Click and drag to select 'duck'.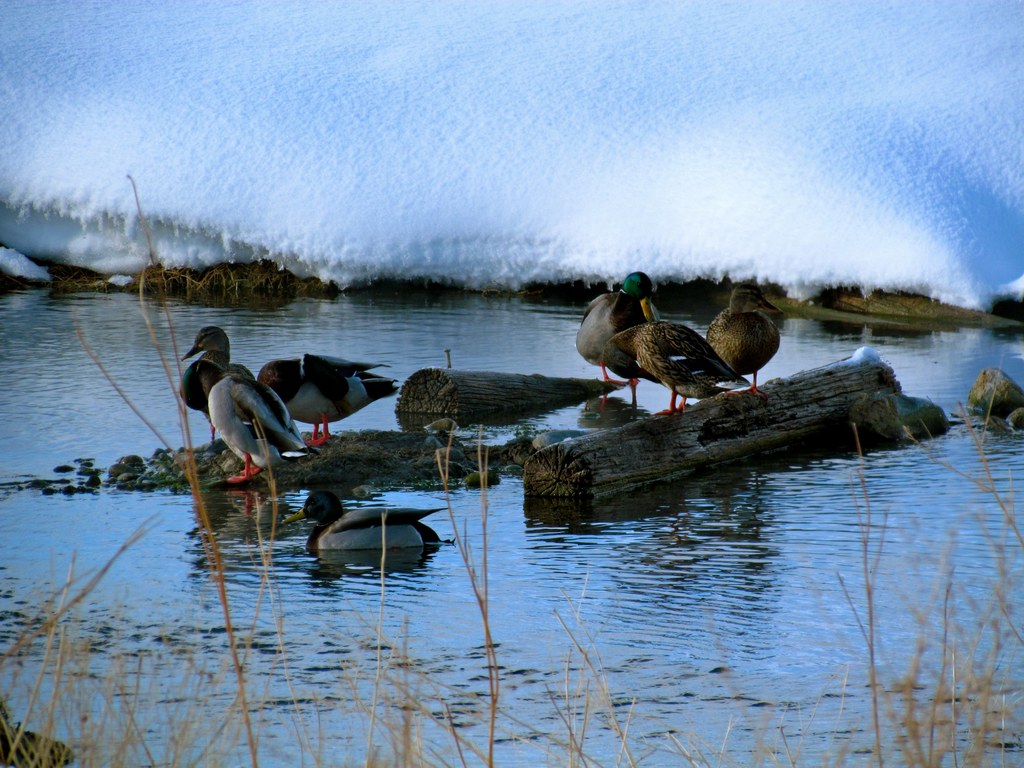
Selection: crop(282, 484, 446, 566).
